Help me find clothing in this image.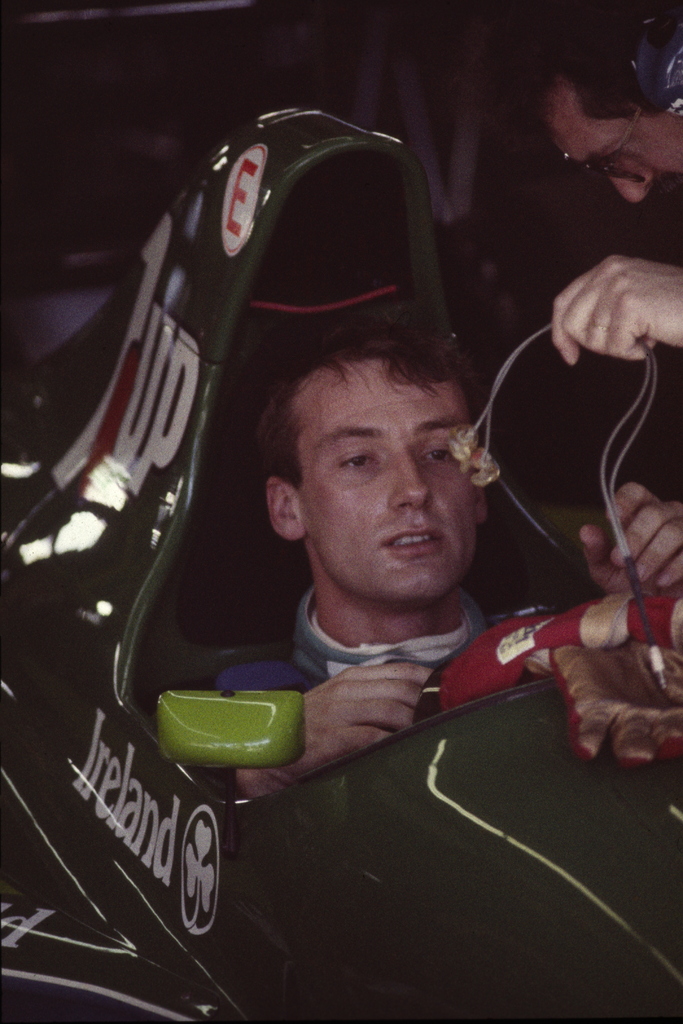
Found it: {"left": 209, "top": 580, "right": 554, "bottom": 802}.
